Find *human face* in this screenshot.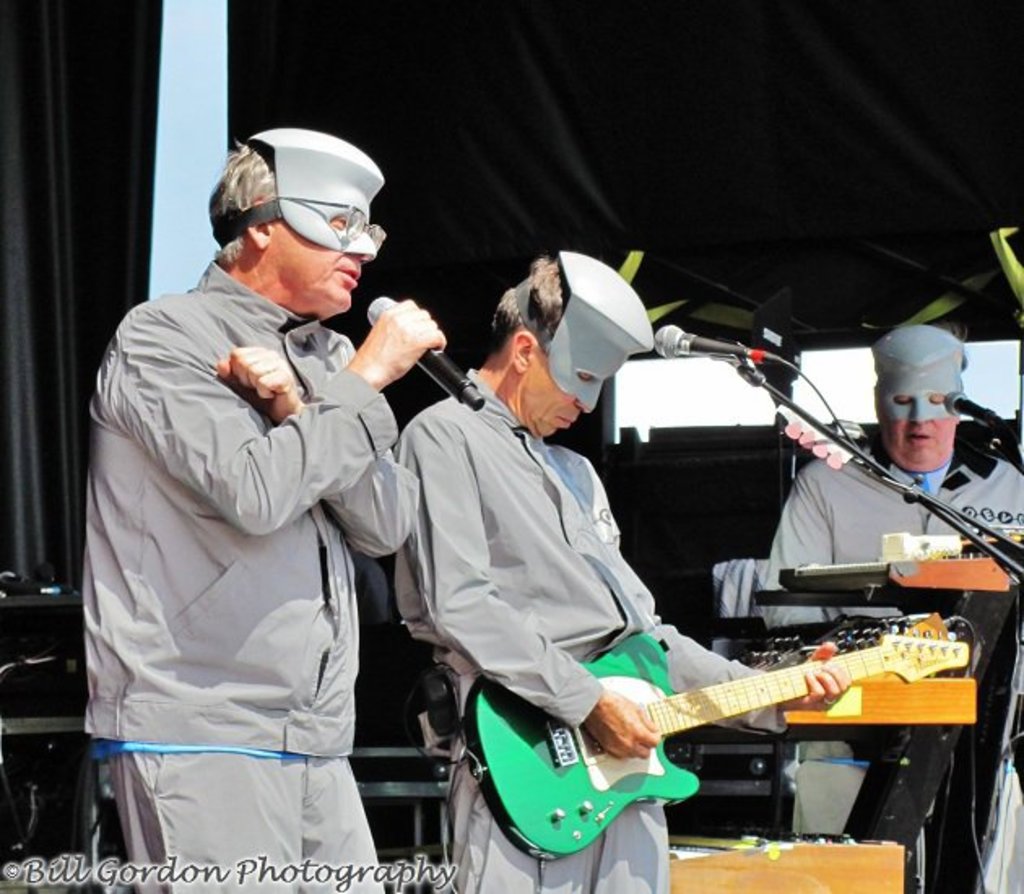
The bounding box for *human face* is box(522, 351, 598, 444).
